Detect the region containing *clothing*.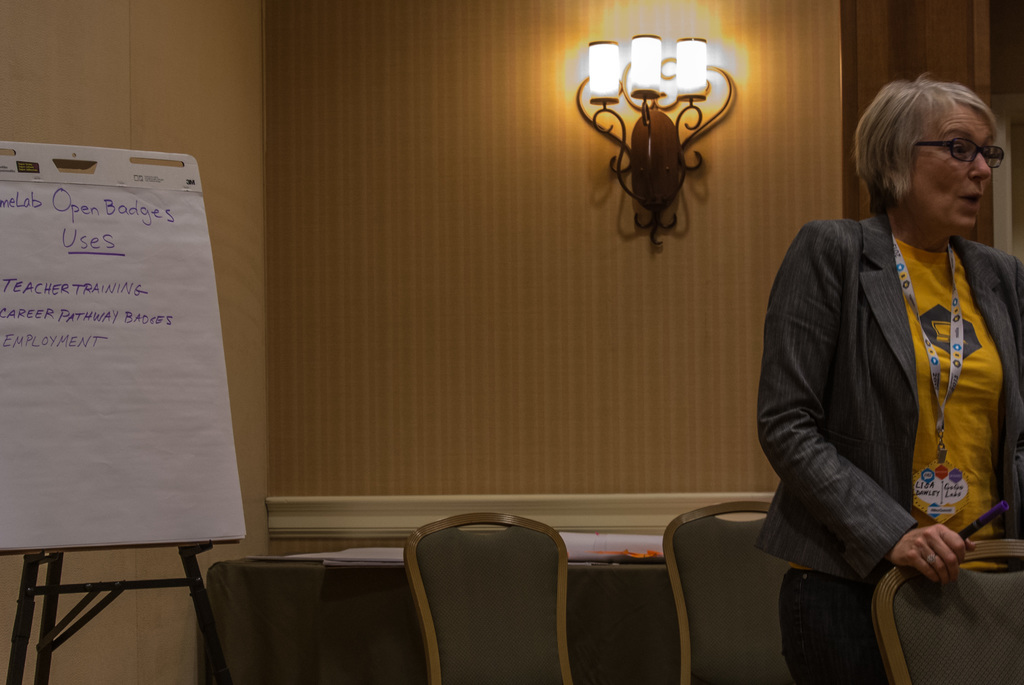
locate(758, 201, 1023, 681).
